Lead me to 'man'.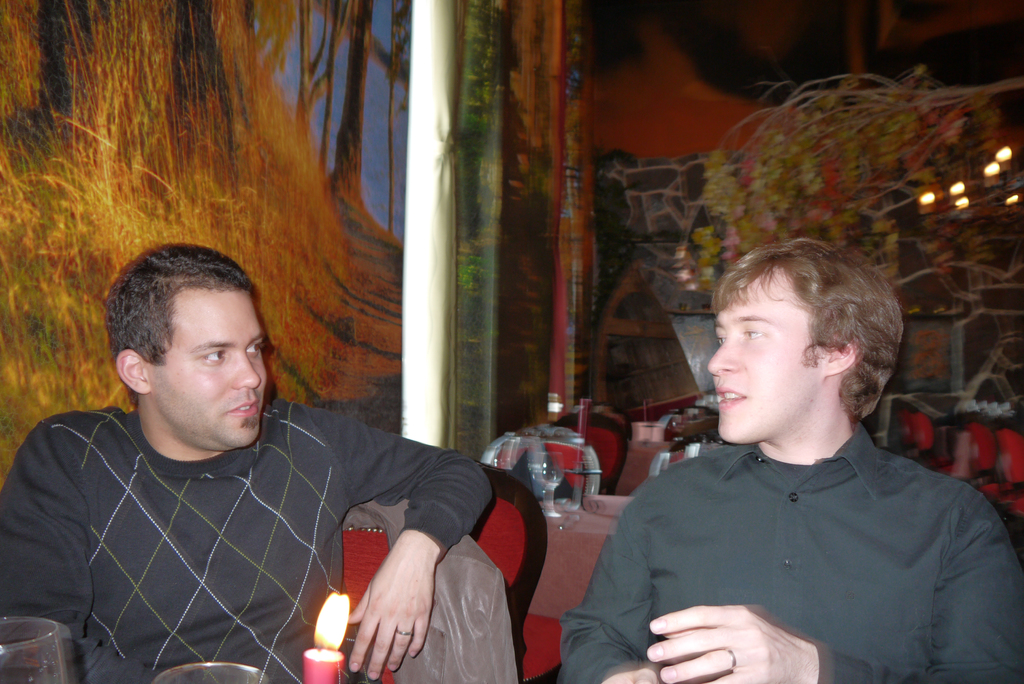
Lead to <box>0,242,492,683</box>.
